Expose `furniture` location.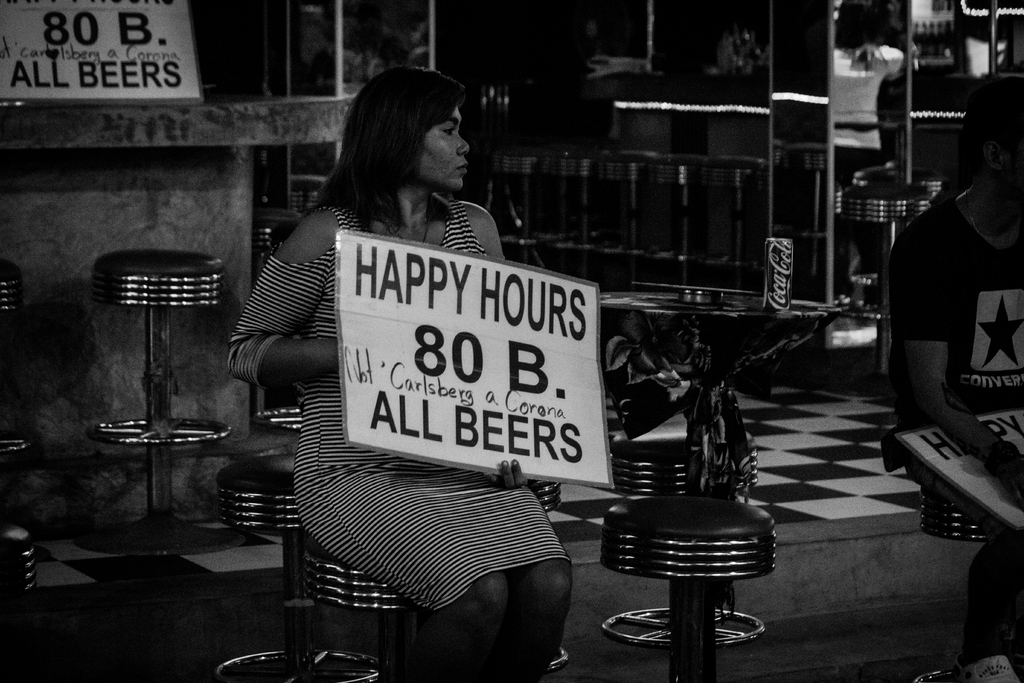
Exposed at detection(0, 256, 52, 564).
